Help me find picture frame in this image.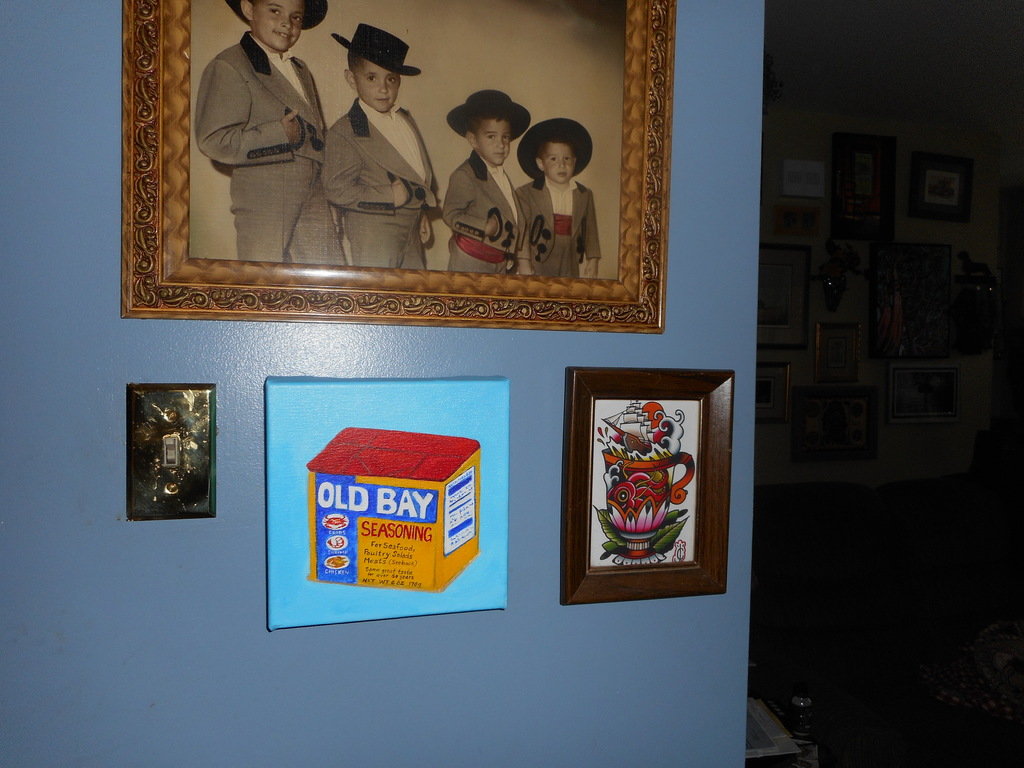
Found it: locate(814, 322, 861, 389).
